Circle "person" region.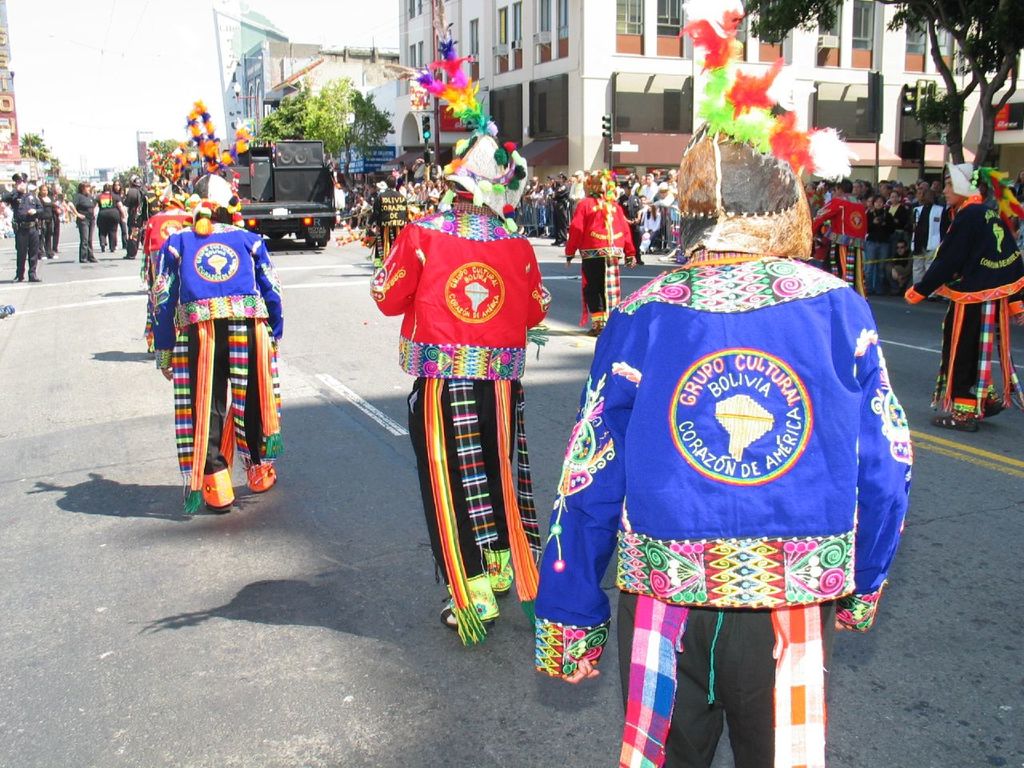
Region: (868,190,890,284).
